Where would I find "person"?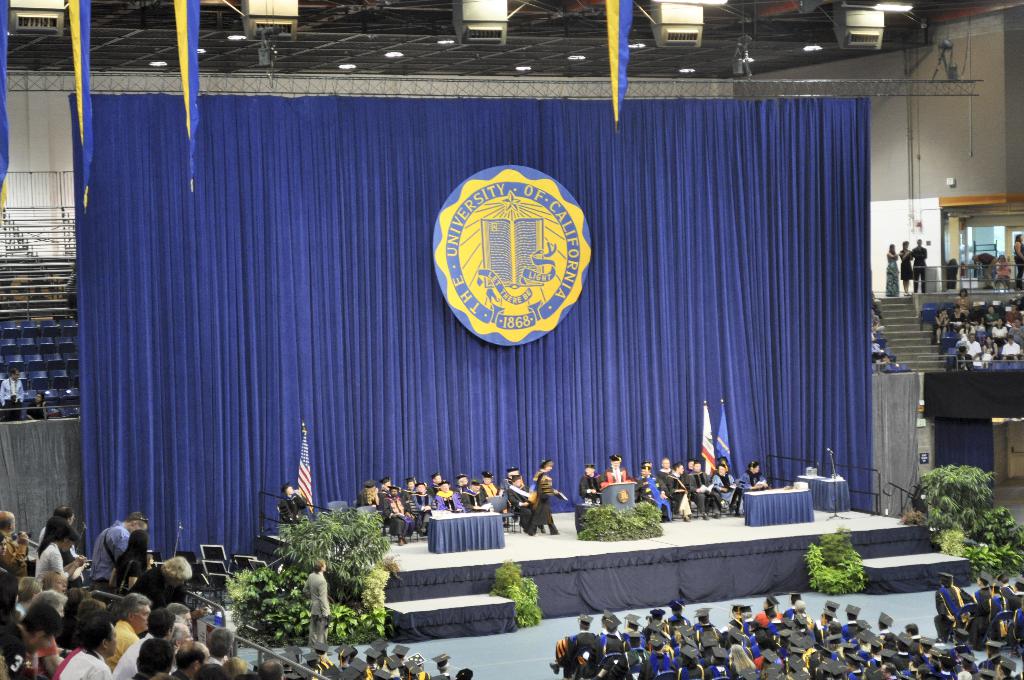
At detection(881, 242, 899, 295).
